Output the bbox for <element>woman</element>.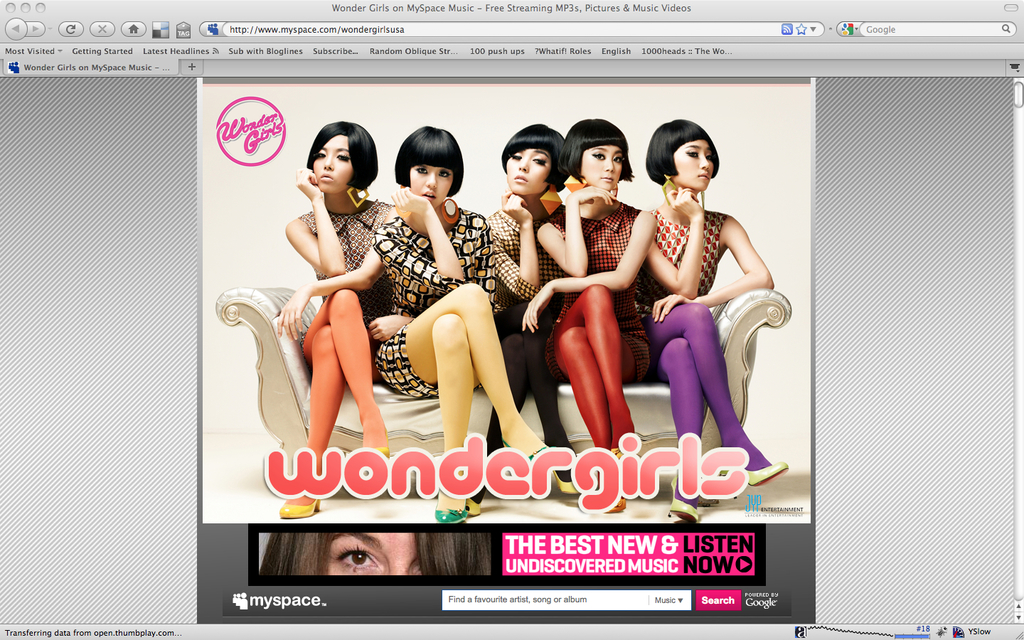
bbox(466, 117, 592, 518).
